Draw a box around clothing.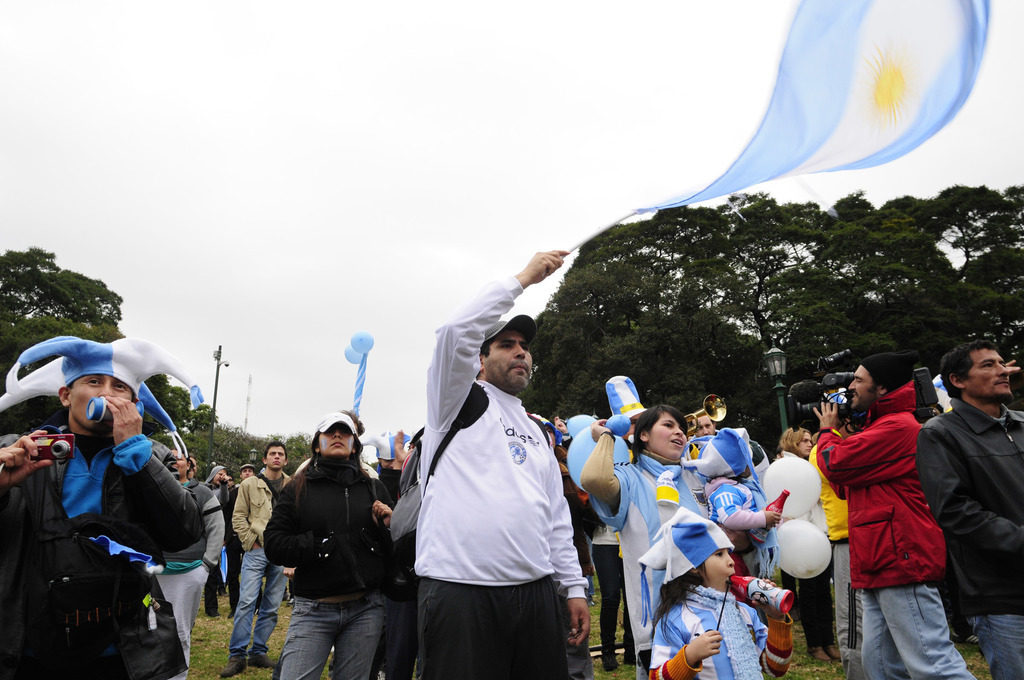
[left=376, top=464, right=414, bottom=514].
